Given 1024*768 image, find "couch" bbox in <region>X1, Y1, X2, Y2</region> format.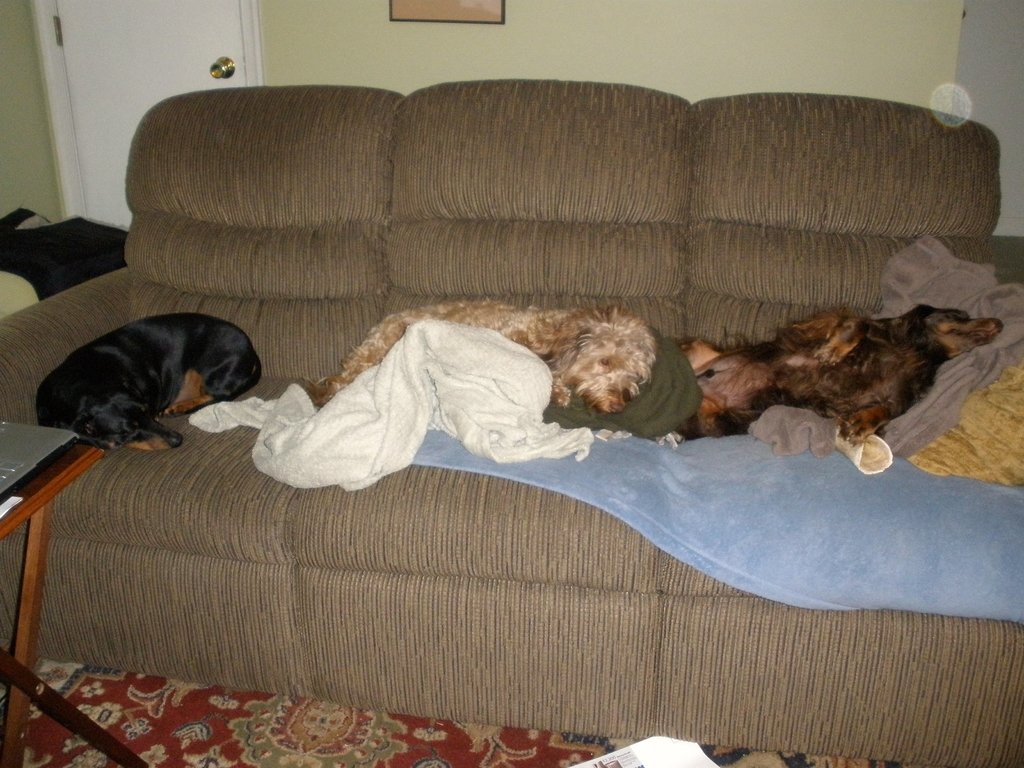
<region>0, 58, 1011, 682</region>.
